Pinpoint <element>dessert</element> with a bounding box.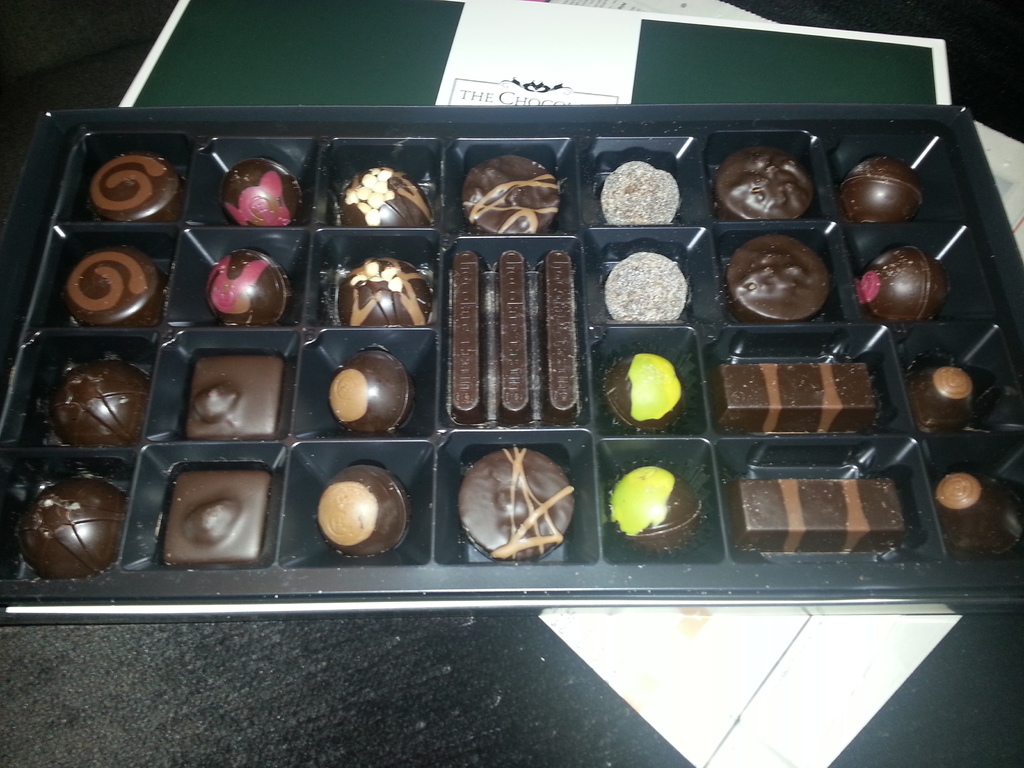
x1=17, y1=480, x2=134, y2=579.
